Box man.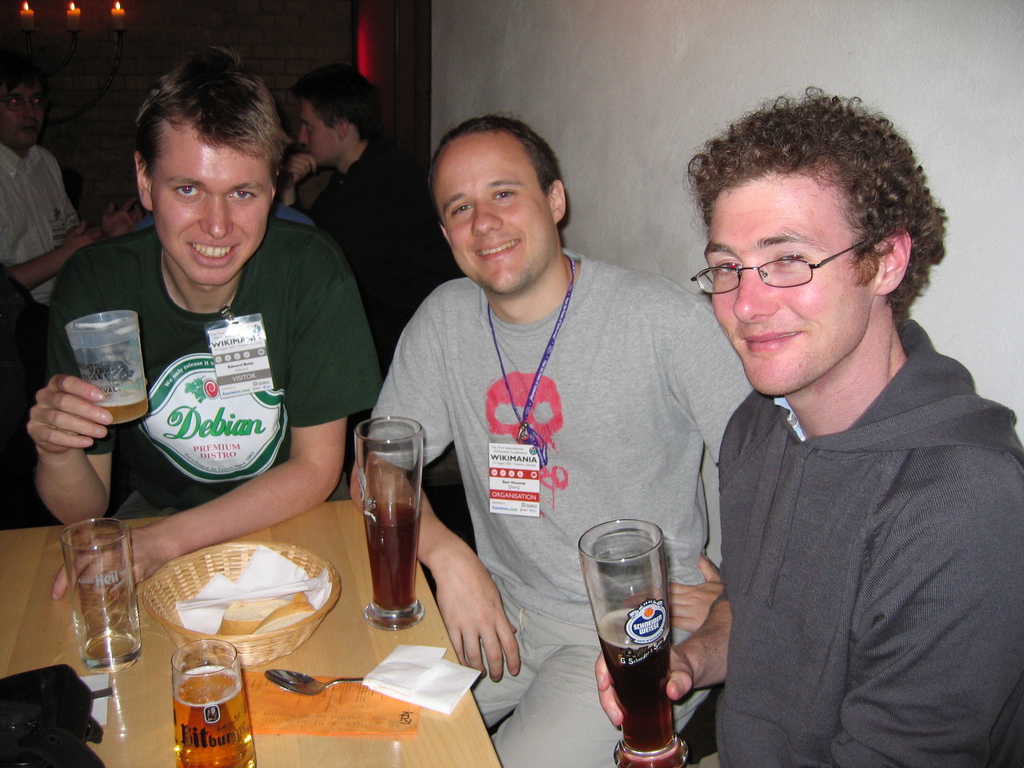
bbox(29, 45, 386, 623).
